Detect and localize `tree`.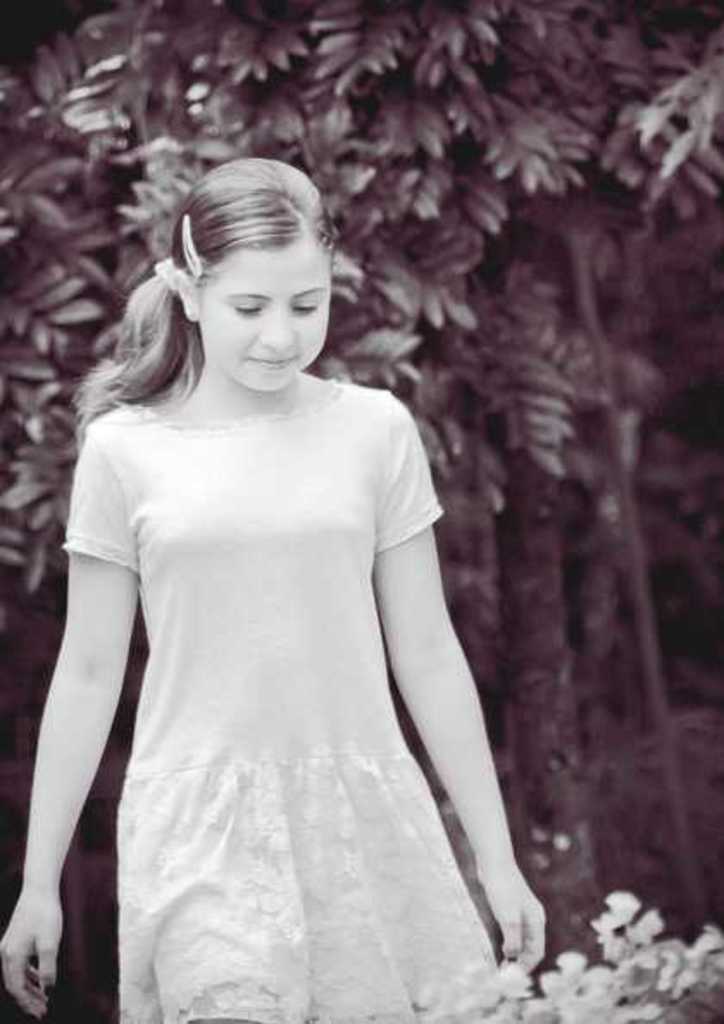
Localized at [left=5, top=10, right=722, bottom=952].
